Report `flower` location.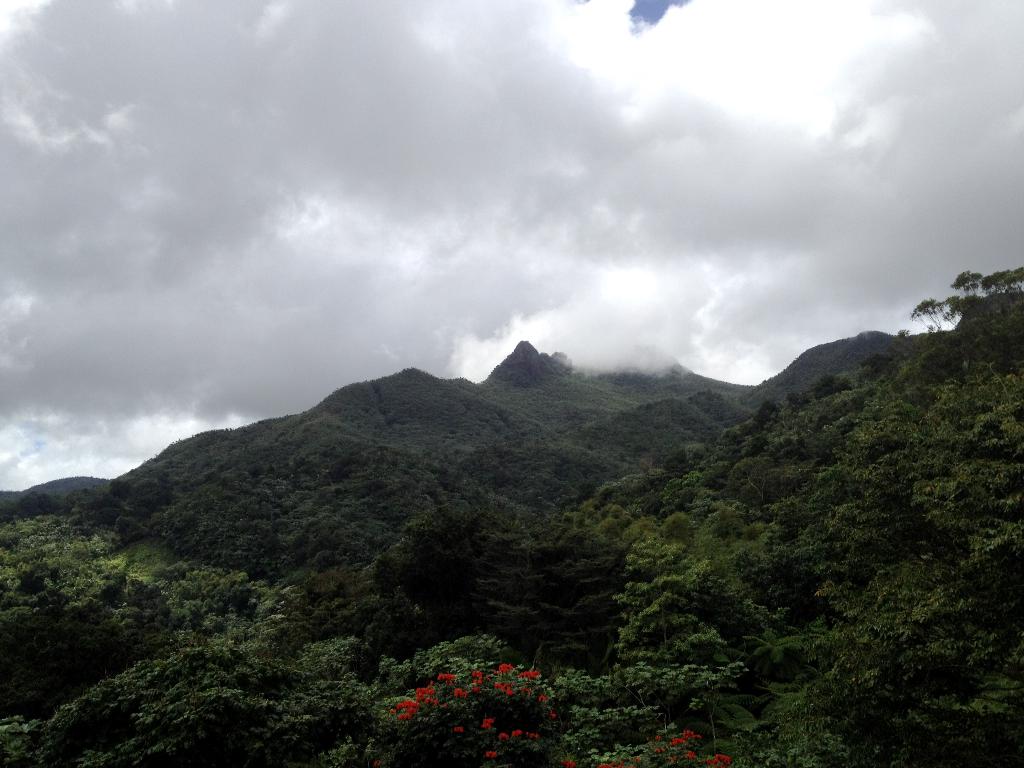
Report: (x1=439, y1=669, x2=455, y2=685).
